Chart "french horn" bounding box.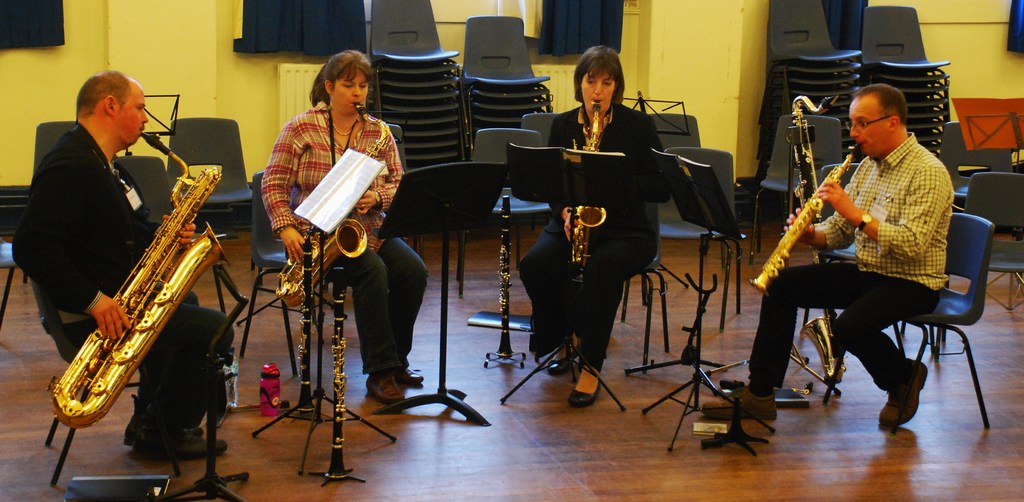
Charted: [left=568, top=102, right=607, bottom=291].
